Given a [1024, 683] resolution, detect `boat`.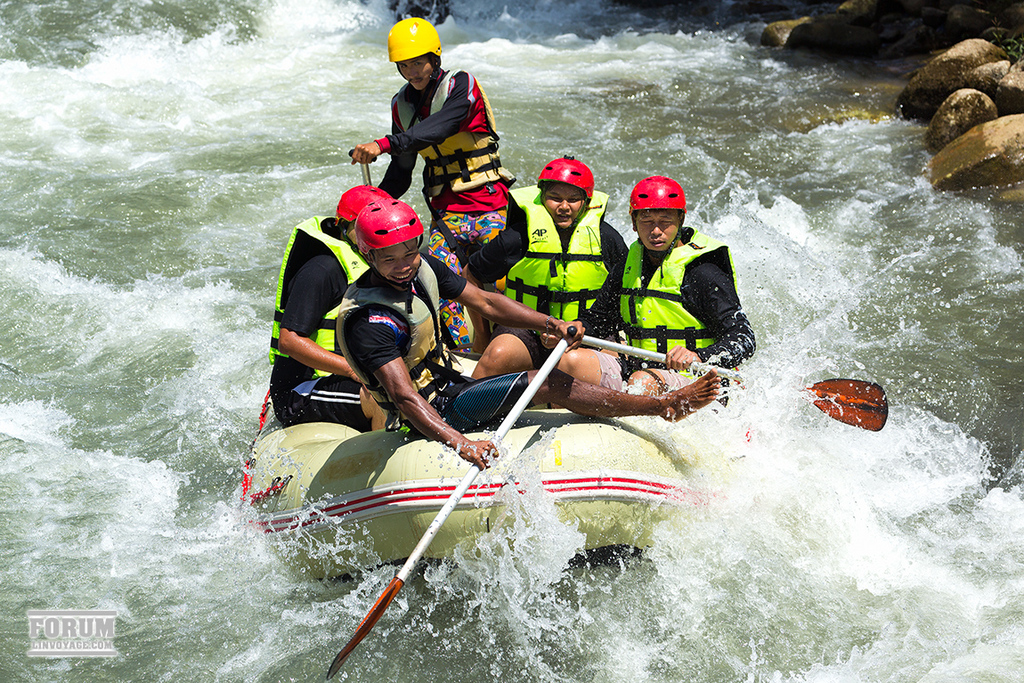
<region>207, 240, 800, 614</region>.
